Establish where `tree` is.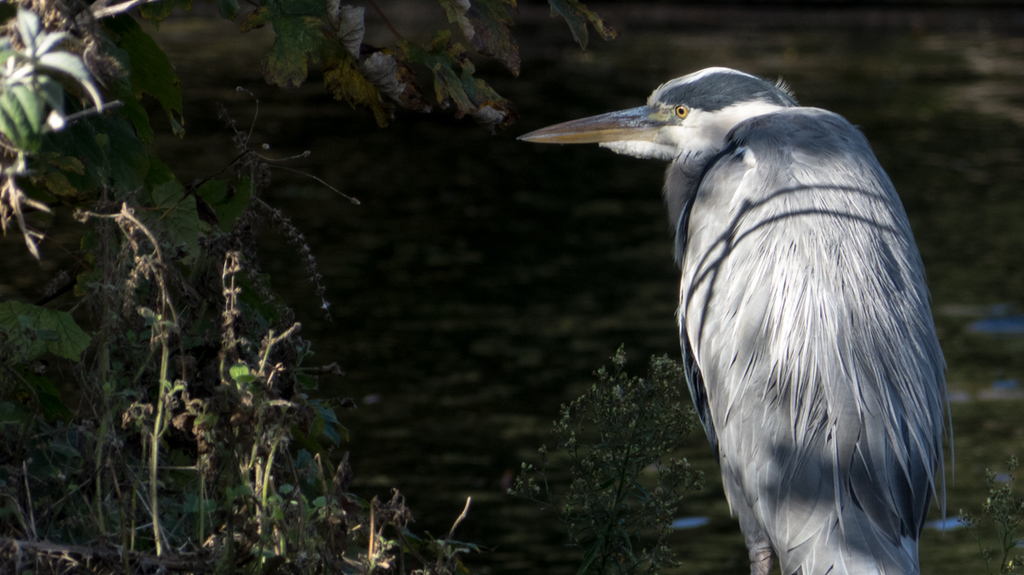
Established at (235,0,655,138).
